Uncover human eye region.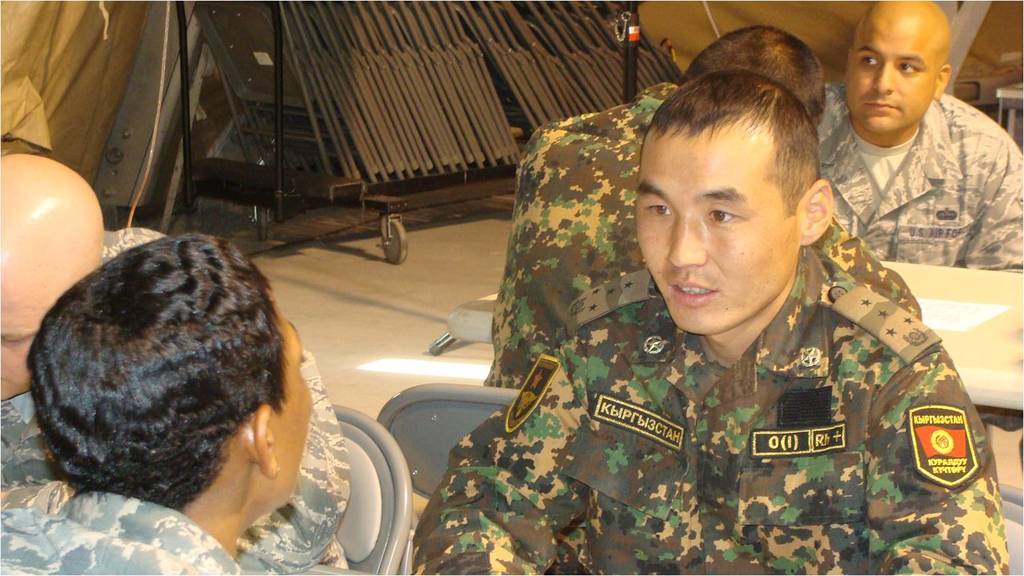
Uncovered: [701,203,742,224].
